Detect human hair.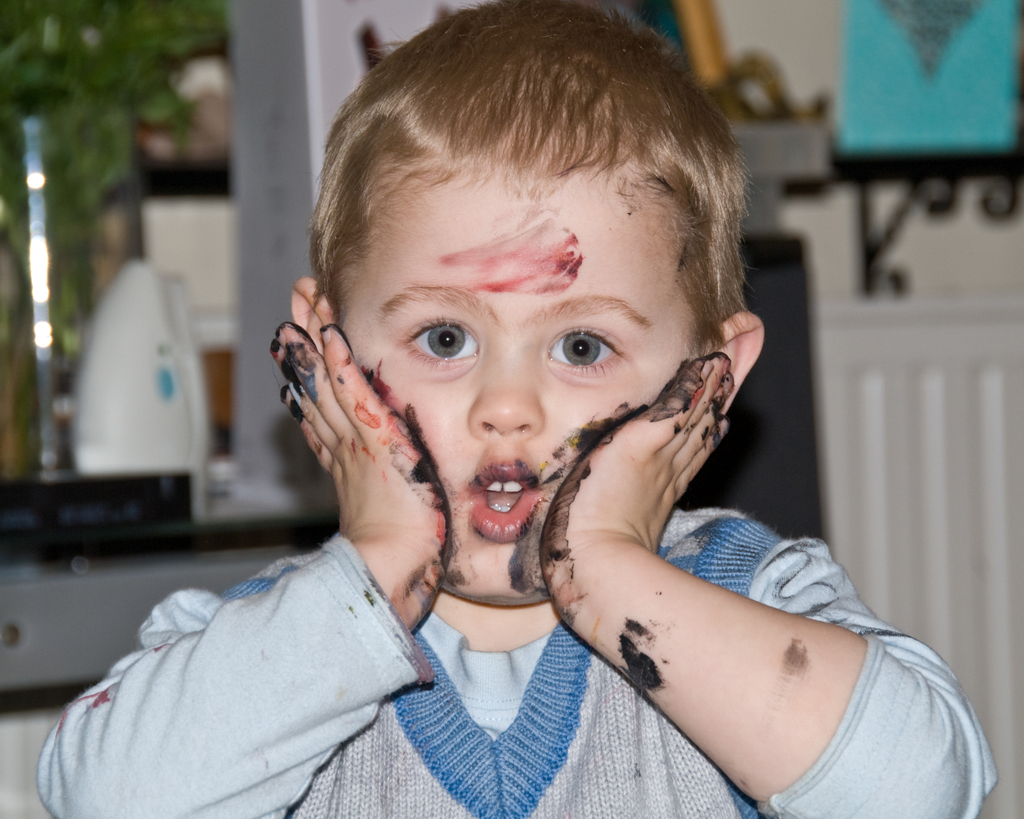
Detected at bbox=(332, 47, 711, 366).
